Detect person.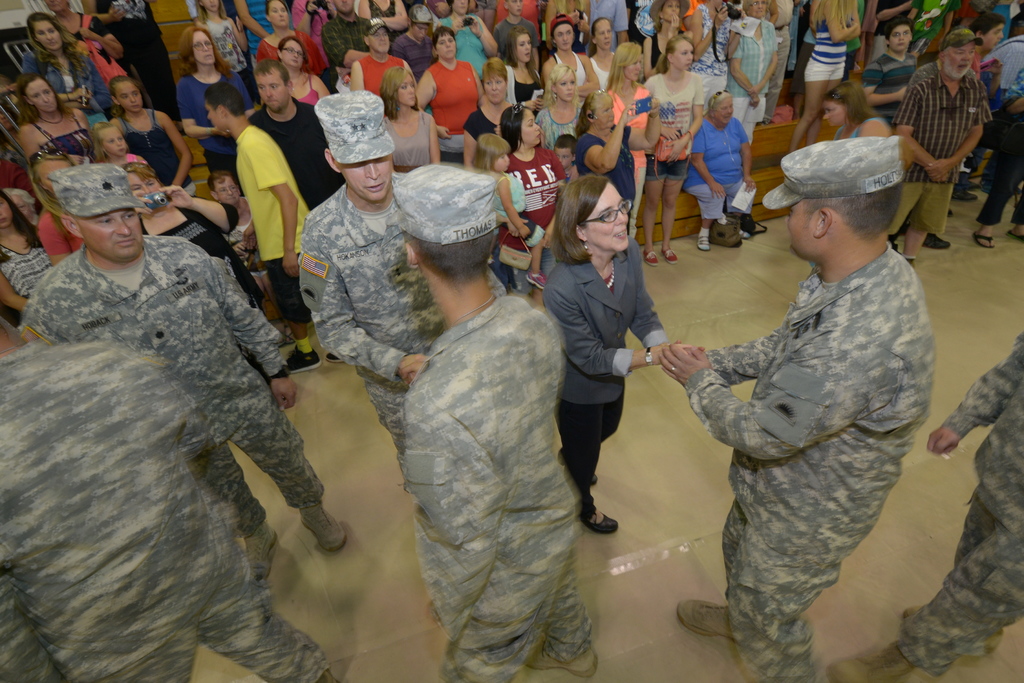
Detected at detection(409, 31, 481, 144).
